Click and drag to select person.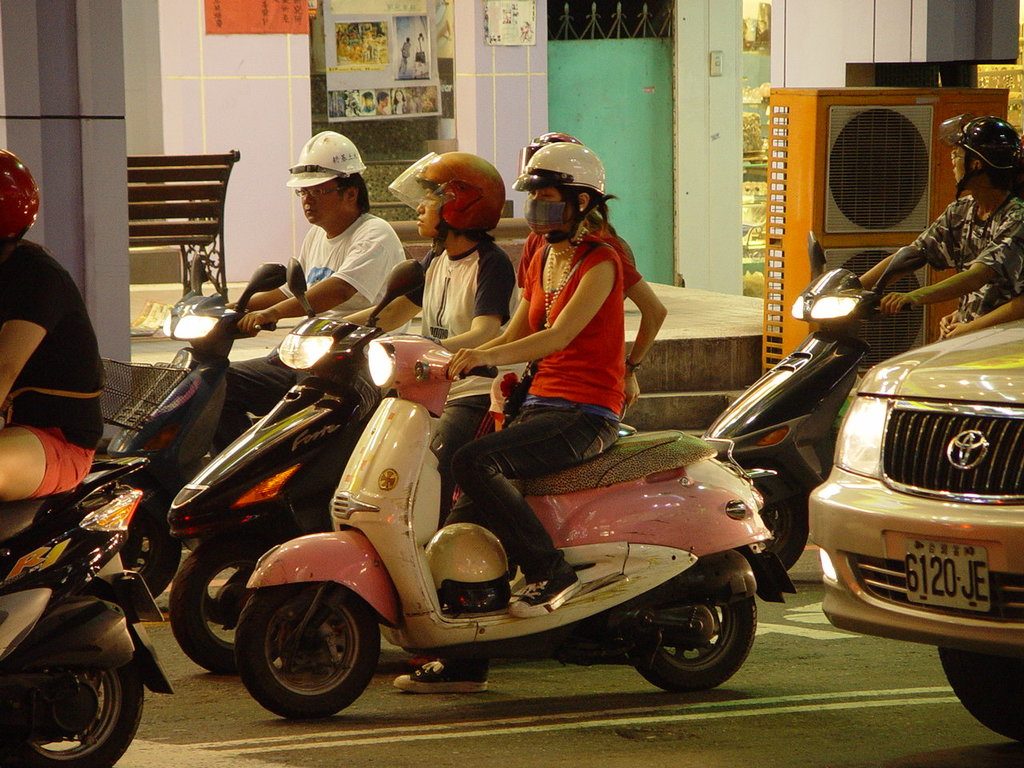
Selection: box=[938, 294, 1023, 342].
